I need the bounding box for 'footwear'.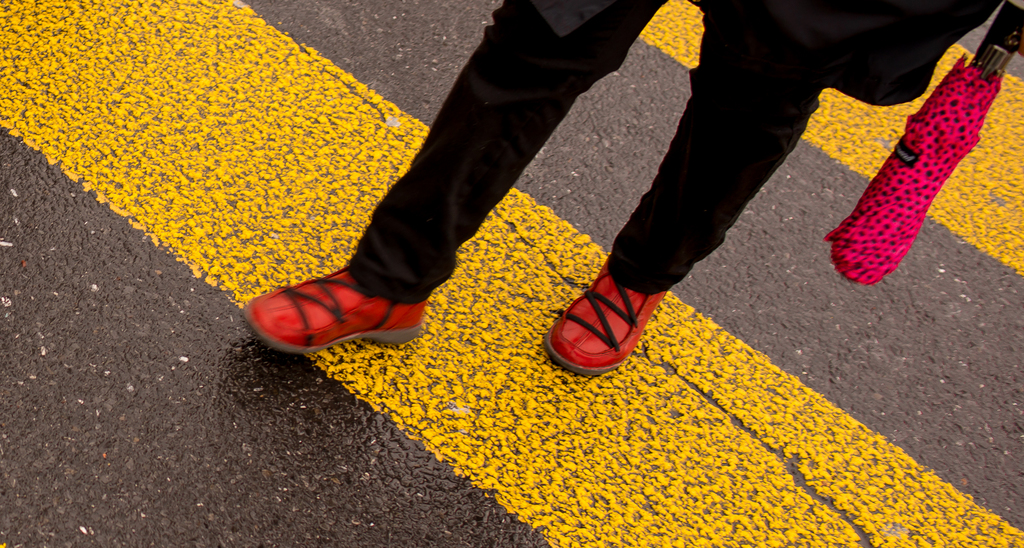
Here it is: 239:263:429:357.
